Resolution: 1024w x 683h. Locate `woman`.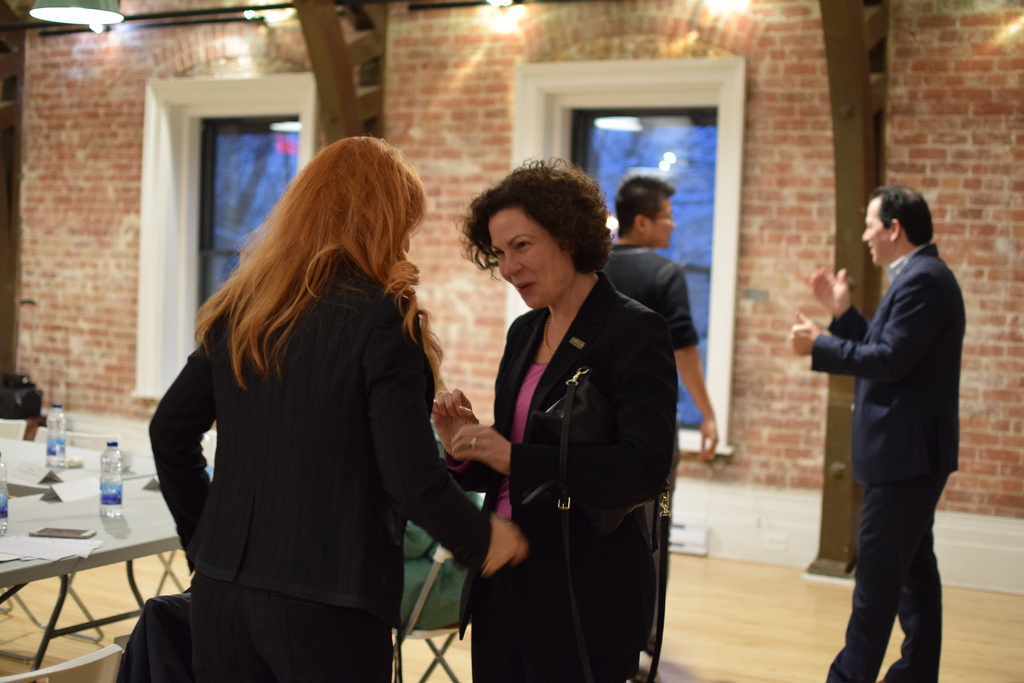
[458,155,692,682].
